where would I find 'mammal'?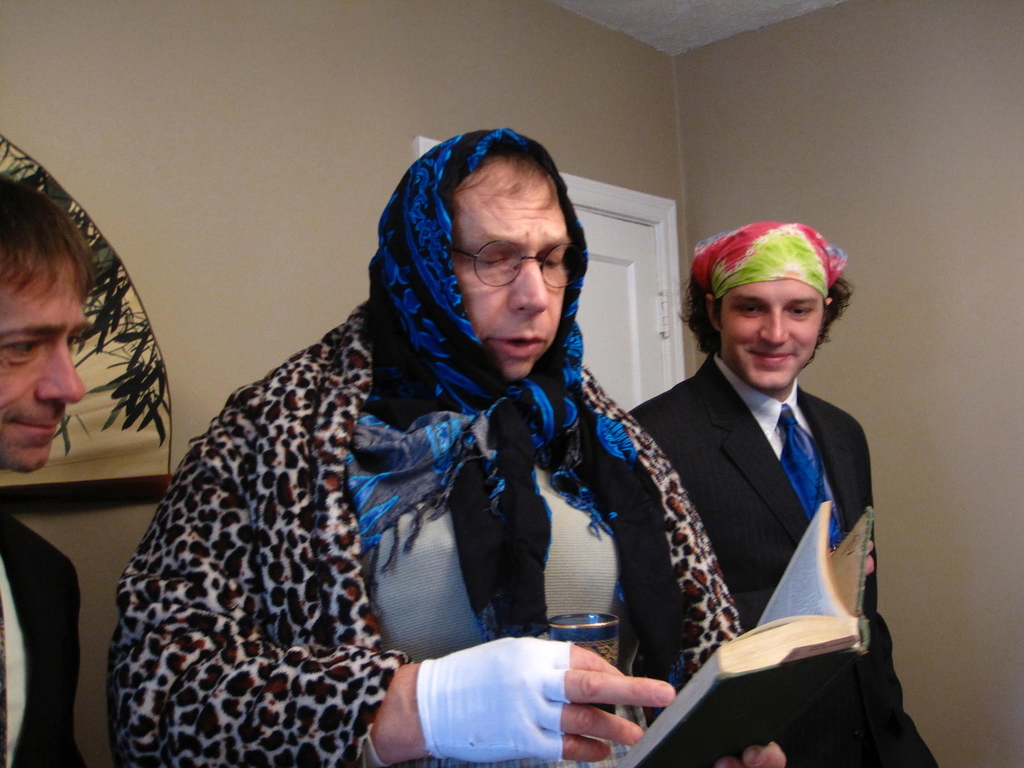
At (0, 172, 83, 766).
